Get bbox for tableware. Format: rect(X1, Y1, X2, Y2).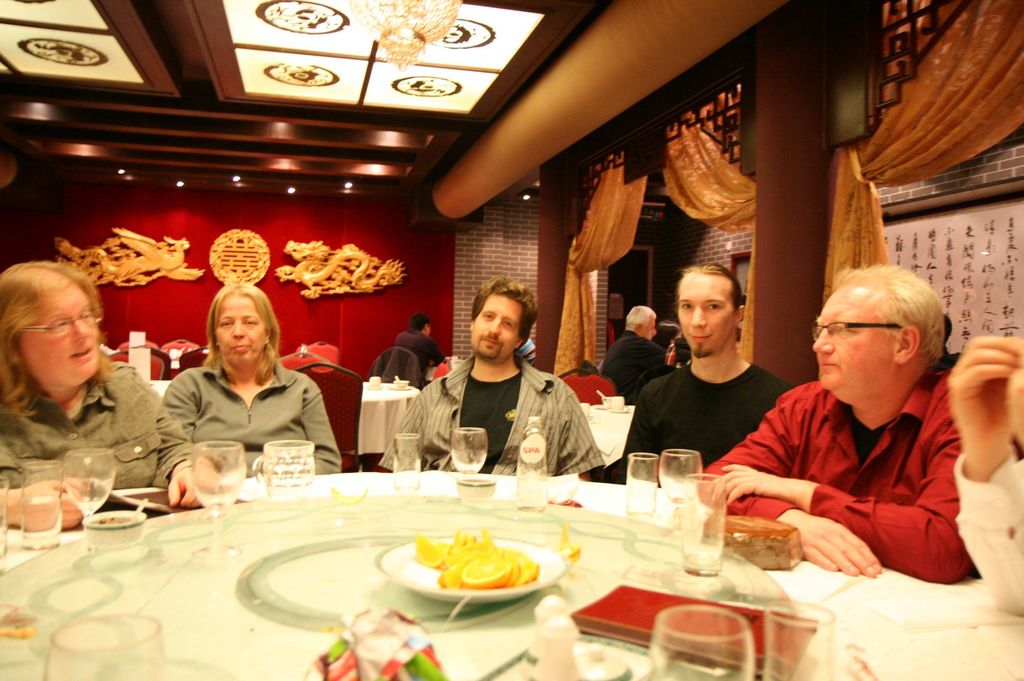
rect(678, 470, 724, 577).
